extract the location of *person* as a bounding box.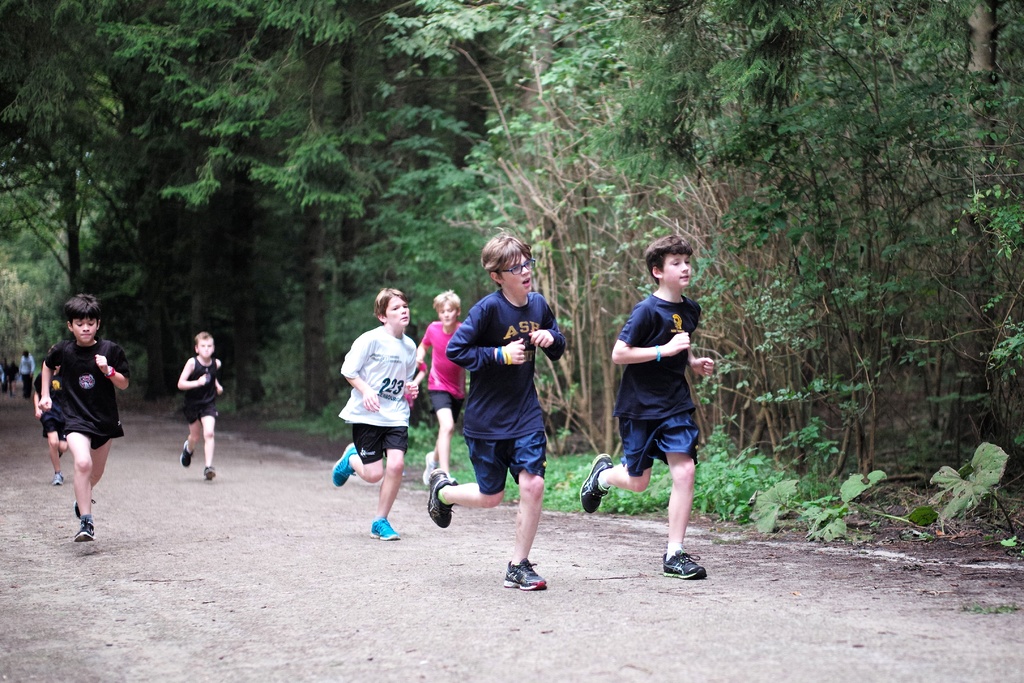
[left=428, top=231, right=567, bottom=591].
